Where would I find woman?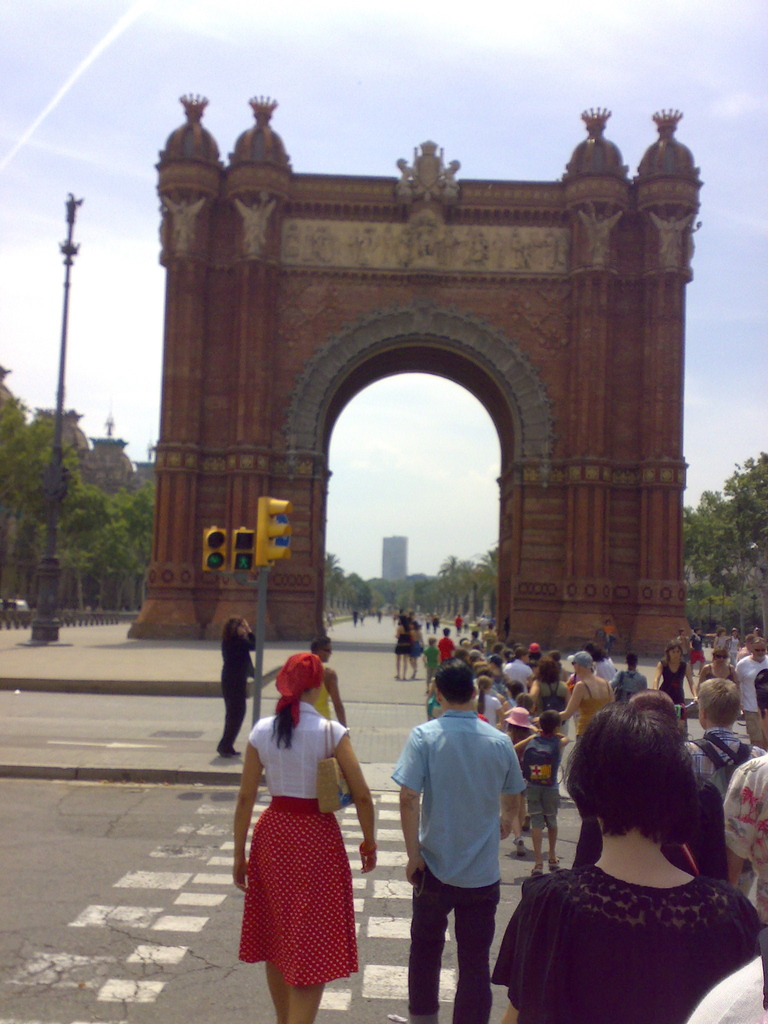
At BBox(405, 620, 425, 682).
